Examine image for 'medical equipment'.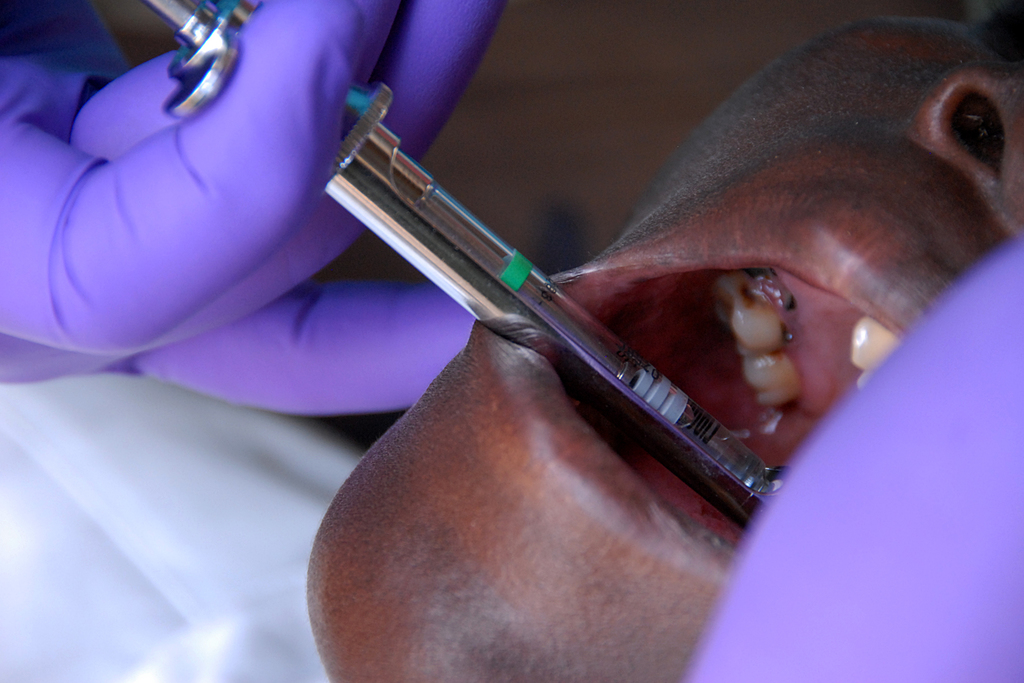
Examination result: (140,1,782,521).
